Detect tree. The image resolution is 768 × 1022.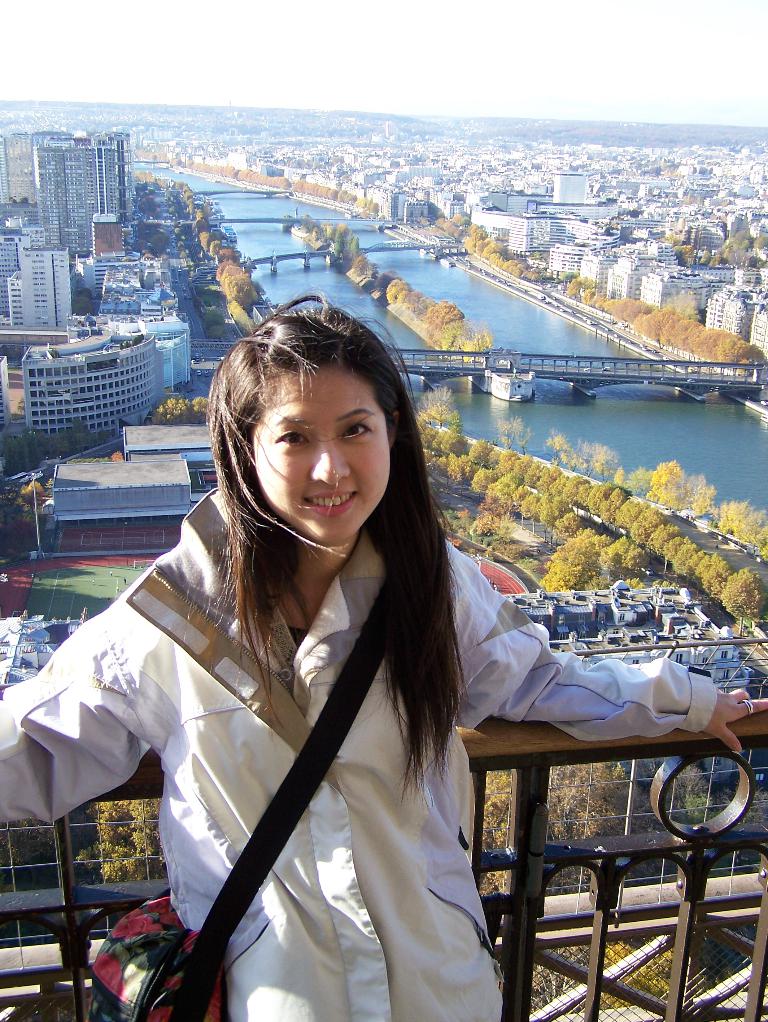
663:763:733:830.
